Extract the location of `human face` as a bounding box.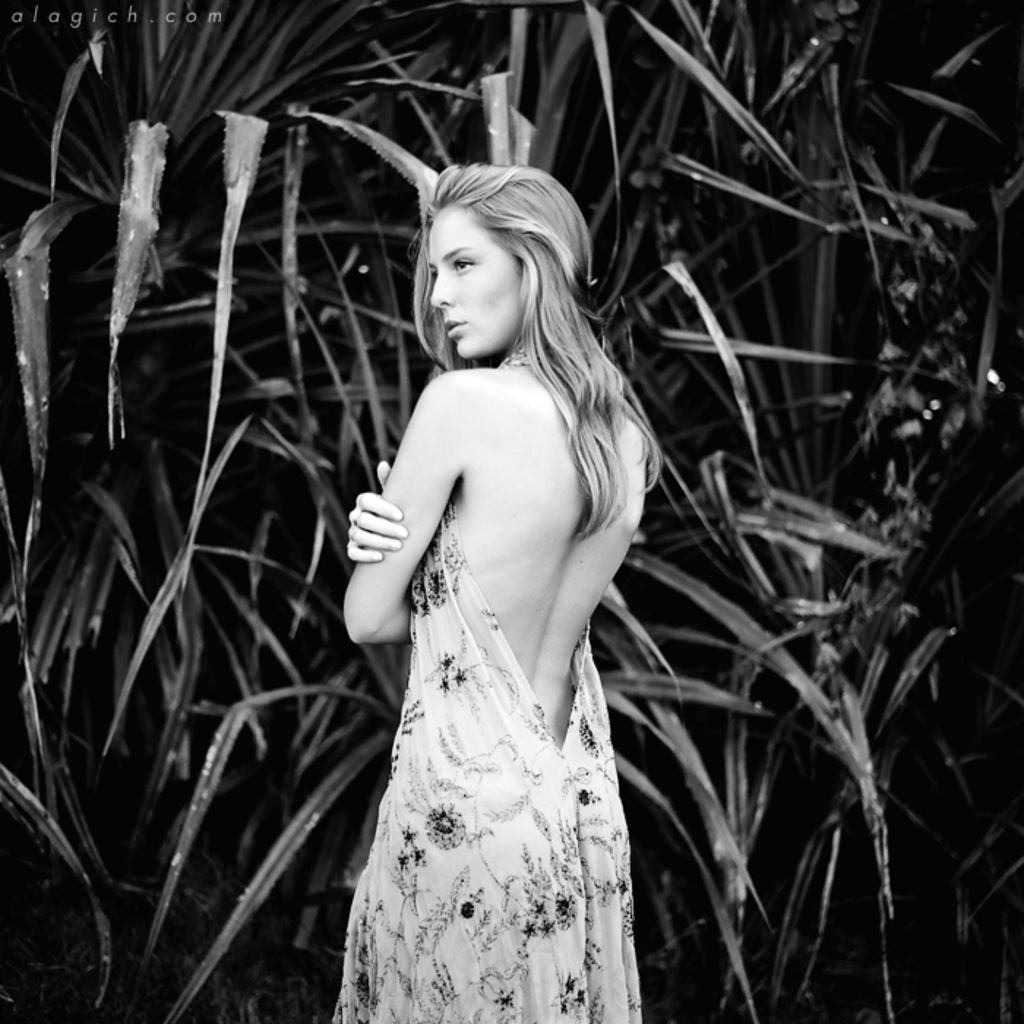
<region>424, 199, 522, 353</region>.
